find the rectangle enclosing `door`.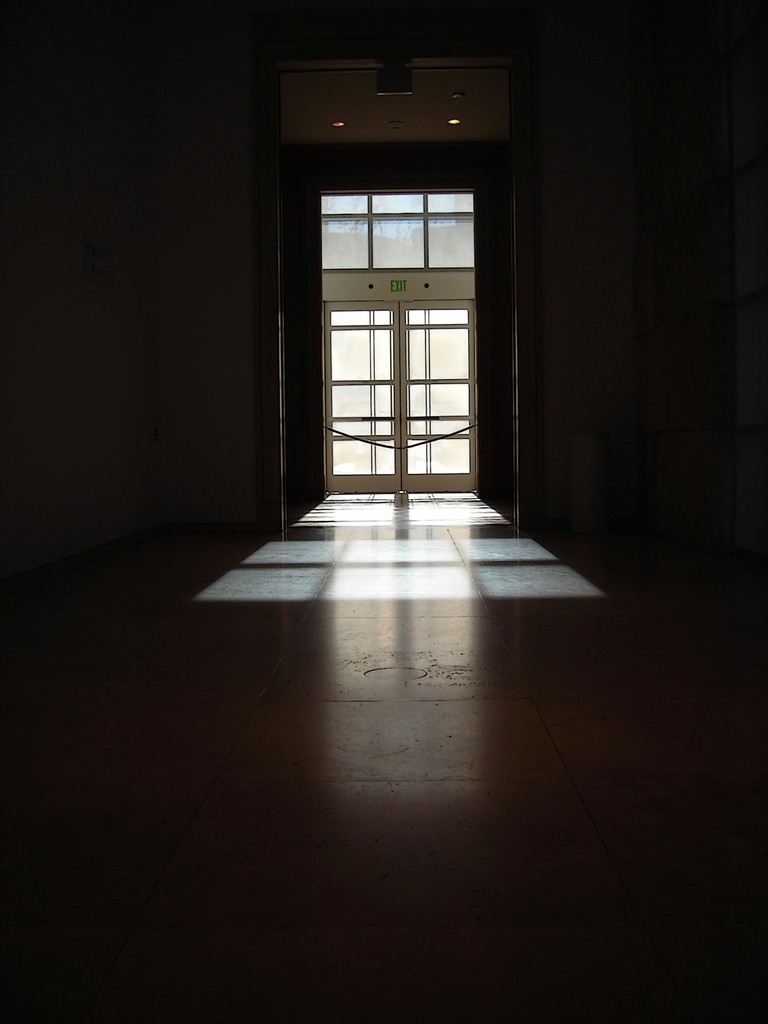
[left=401, top=301, right=475, bottom=493].
